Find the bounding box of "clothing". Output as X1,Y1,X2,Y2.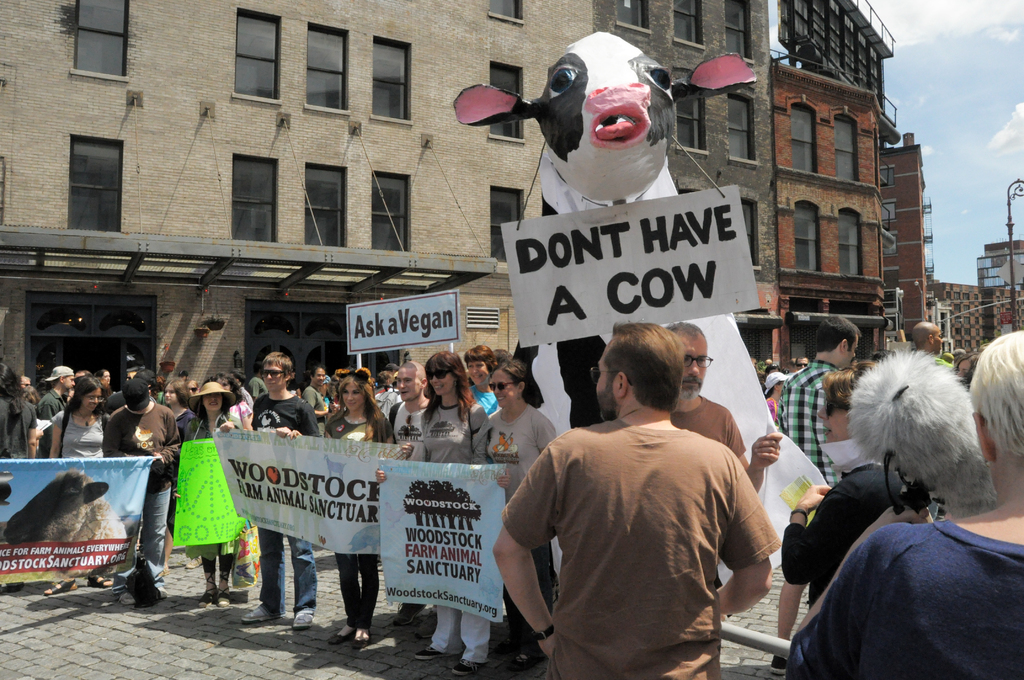
785,455,895,601.
